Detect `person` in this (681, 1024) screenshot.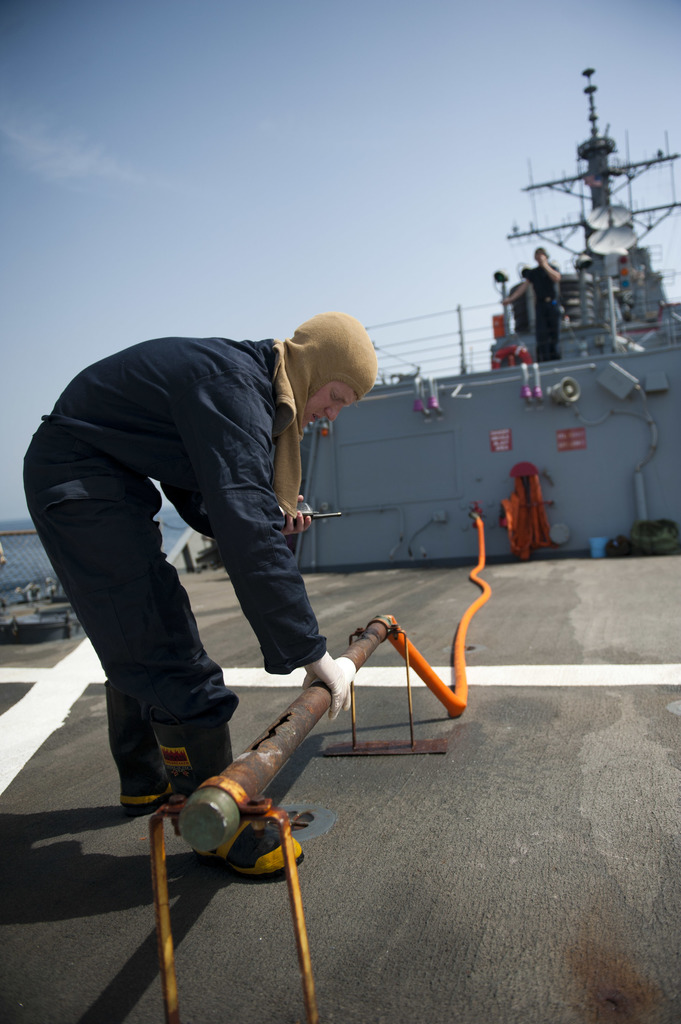
Detection: Rect(19, 314, 385, 876).
